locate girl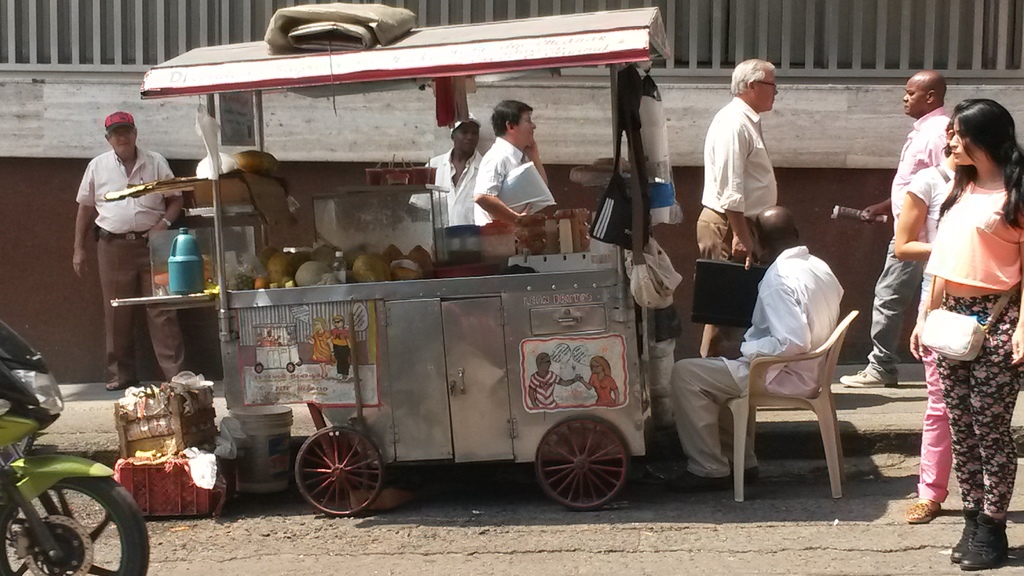
bbox=[925, 99, 1023, 569]
